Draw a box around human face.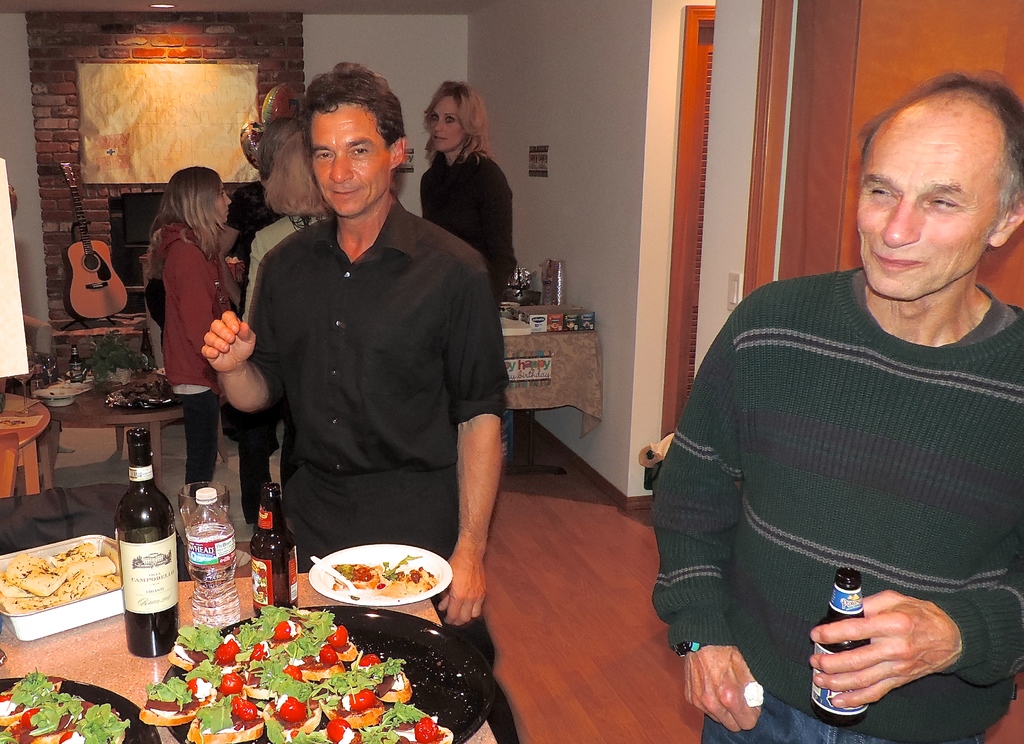
427 99 467 153.
